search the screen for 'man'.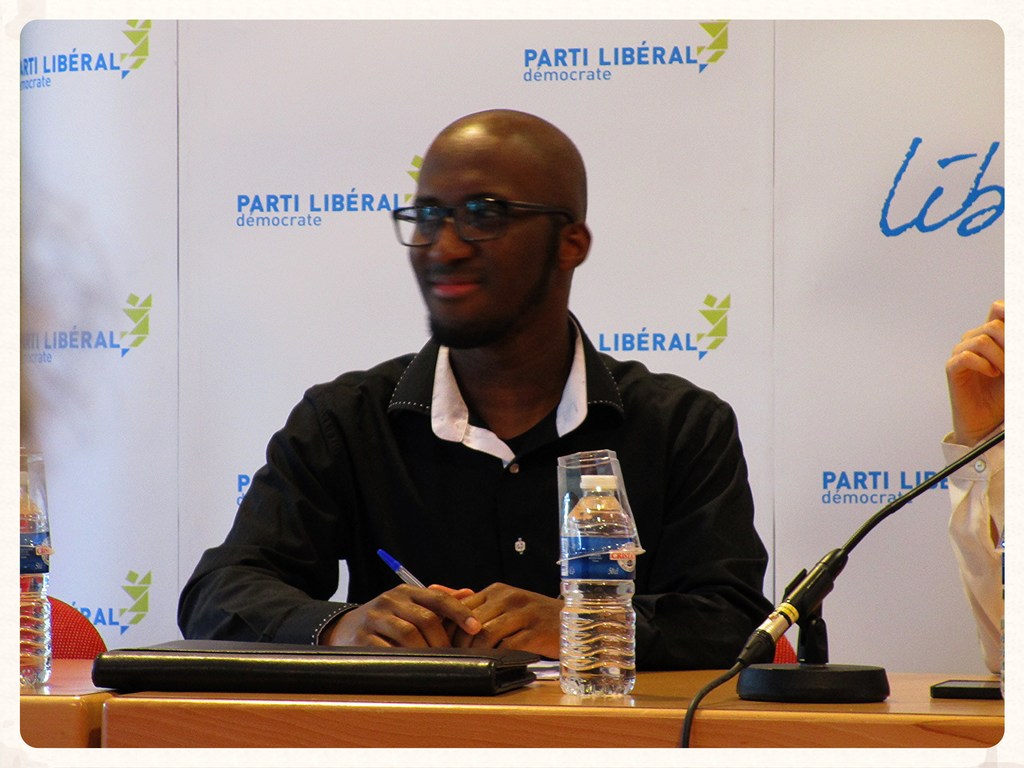
Found at region(943, 299, 1008, 675).
